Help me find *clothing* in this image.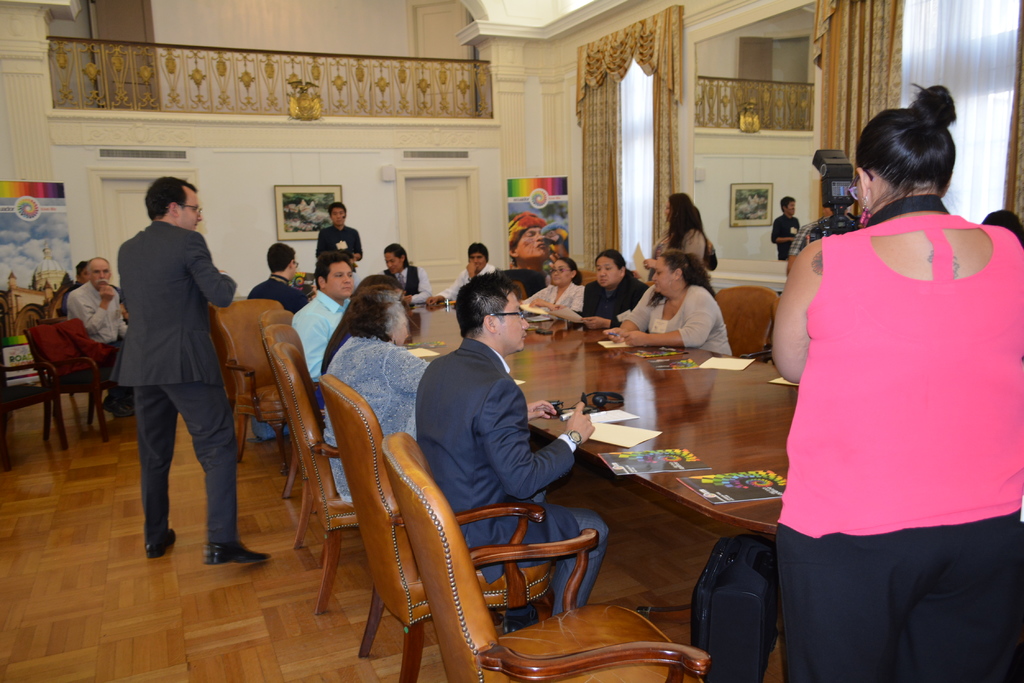
Found it: locate(100, 219, 239, 551).
